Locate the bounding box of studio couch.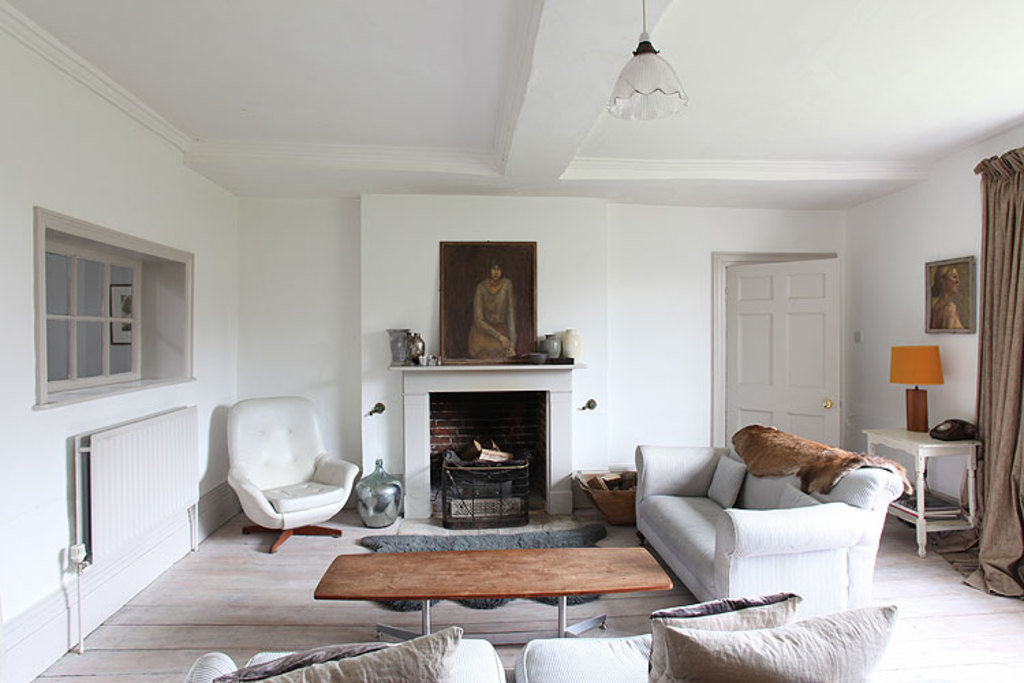
Bounding box: locate(190, 583, 896, 682).
